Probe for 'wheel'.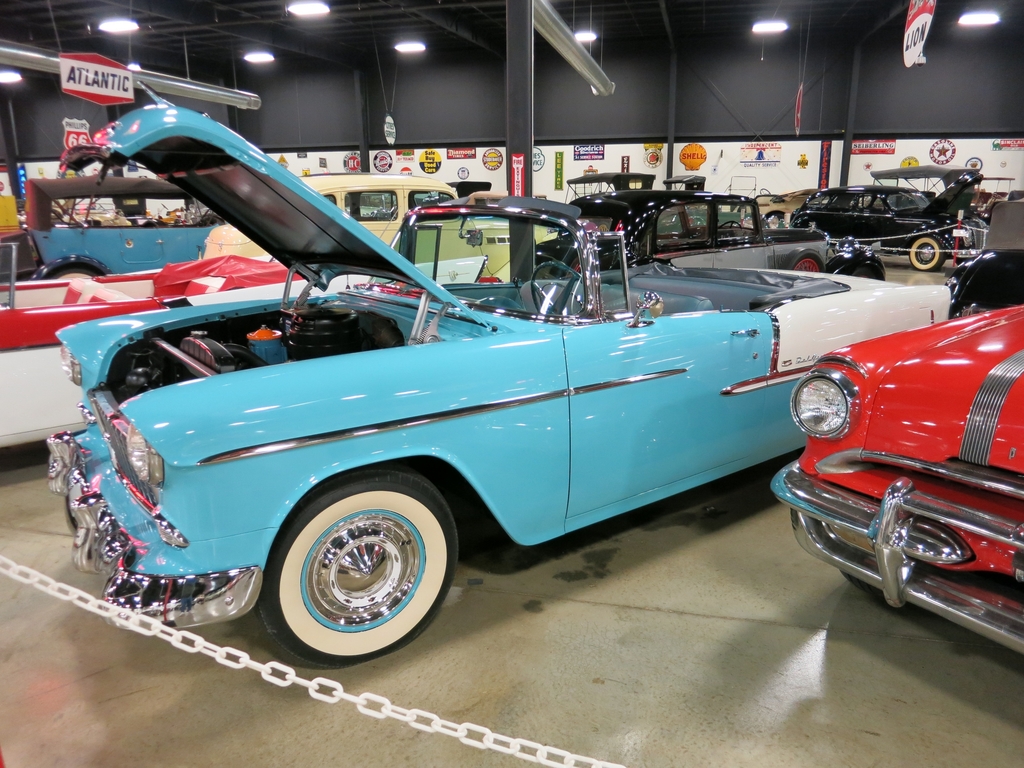
Probe result: left=909, top=236, right=953, bottom=270.
